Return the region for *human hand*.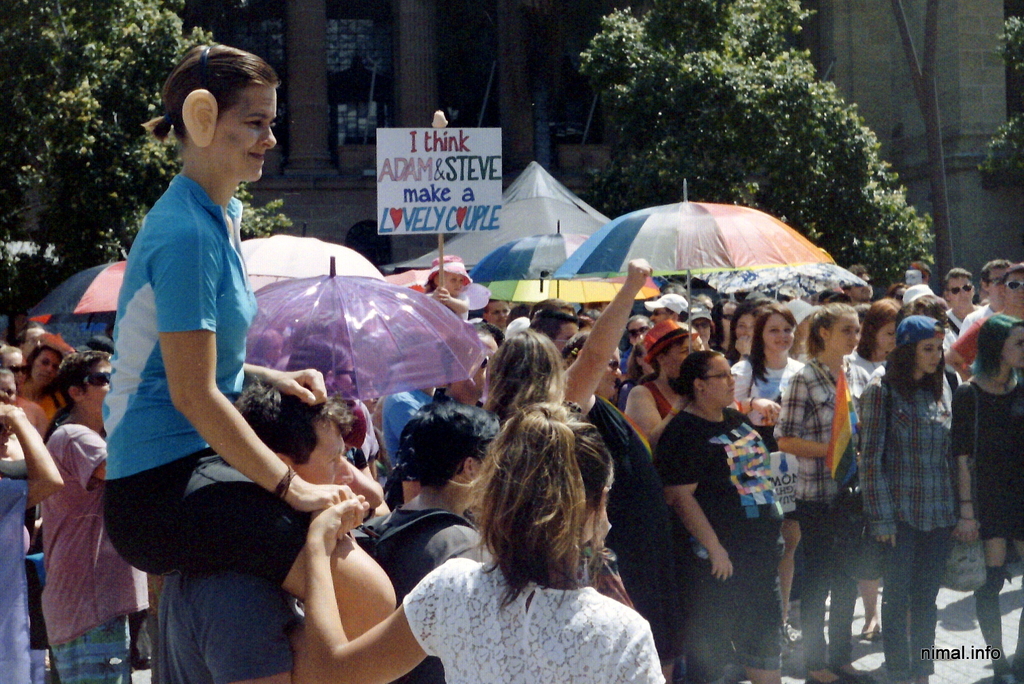
left=291, top=480, right=364, bottom=542.
